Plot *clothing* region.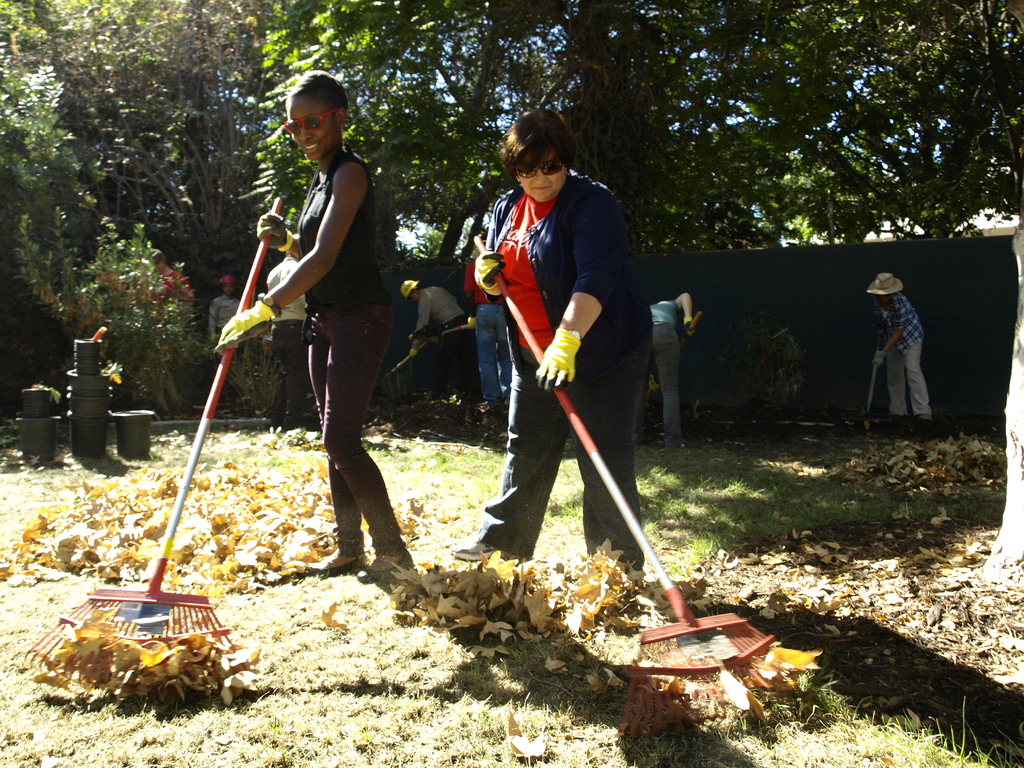
Plotted at (475, 114, 677, 570).
